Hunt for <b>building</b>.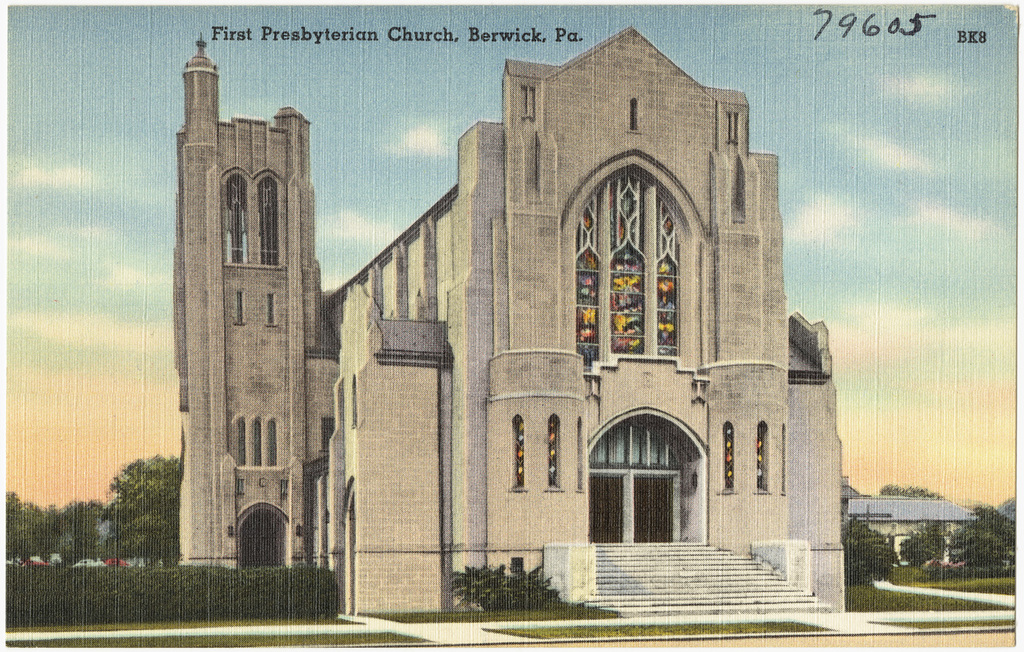
Hunted down at (left=171, top=24, right=845, bottom=618).
